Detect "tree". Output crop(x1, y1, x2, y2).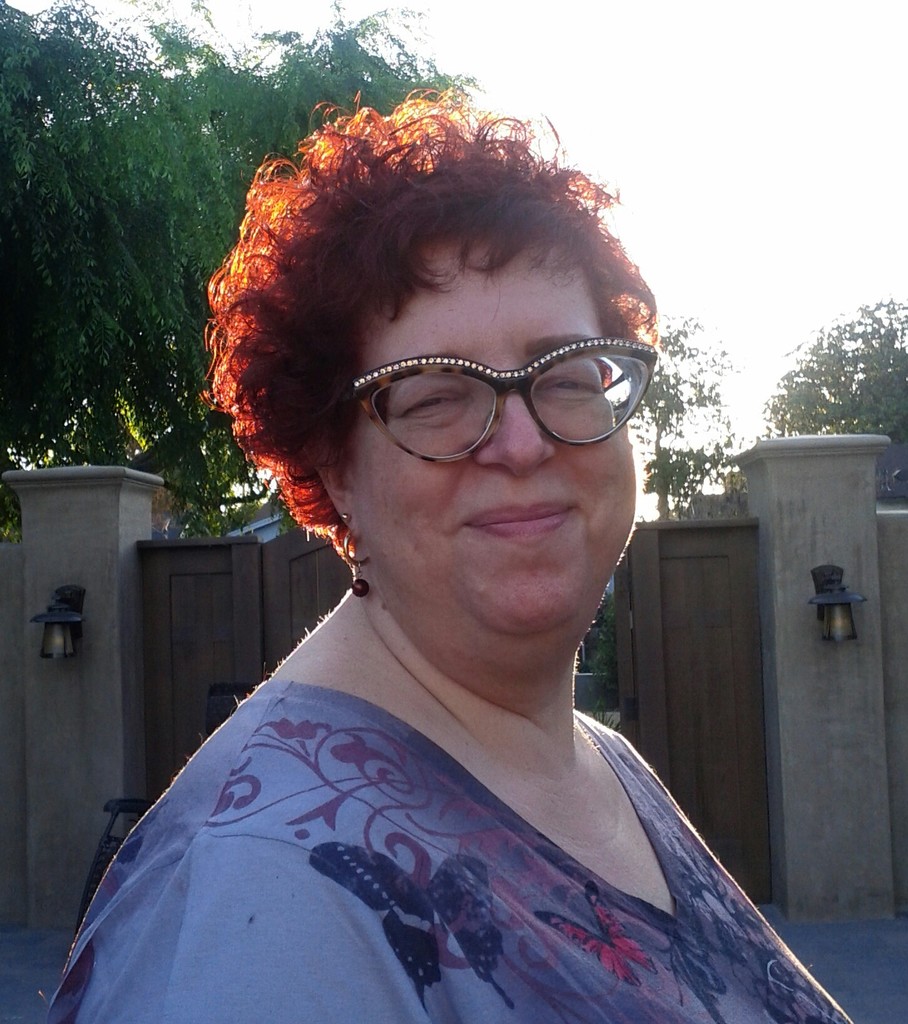
crop(0, 0, 461, 535).
